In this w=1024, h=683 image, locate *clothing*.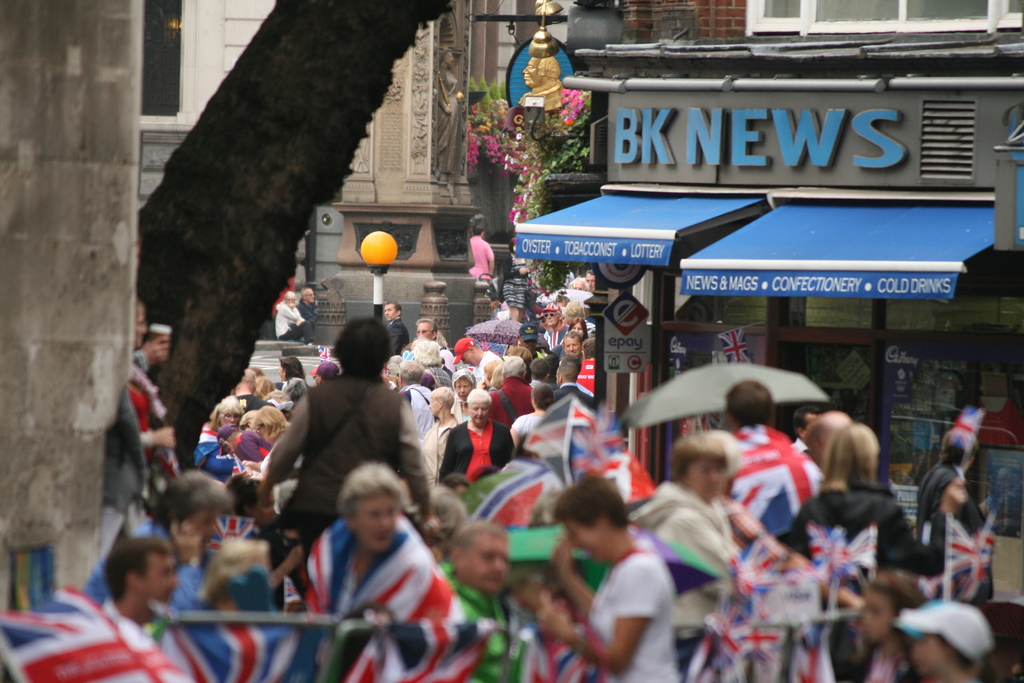
Bounding box: bbox(434, 414, 516, 494).
